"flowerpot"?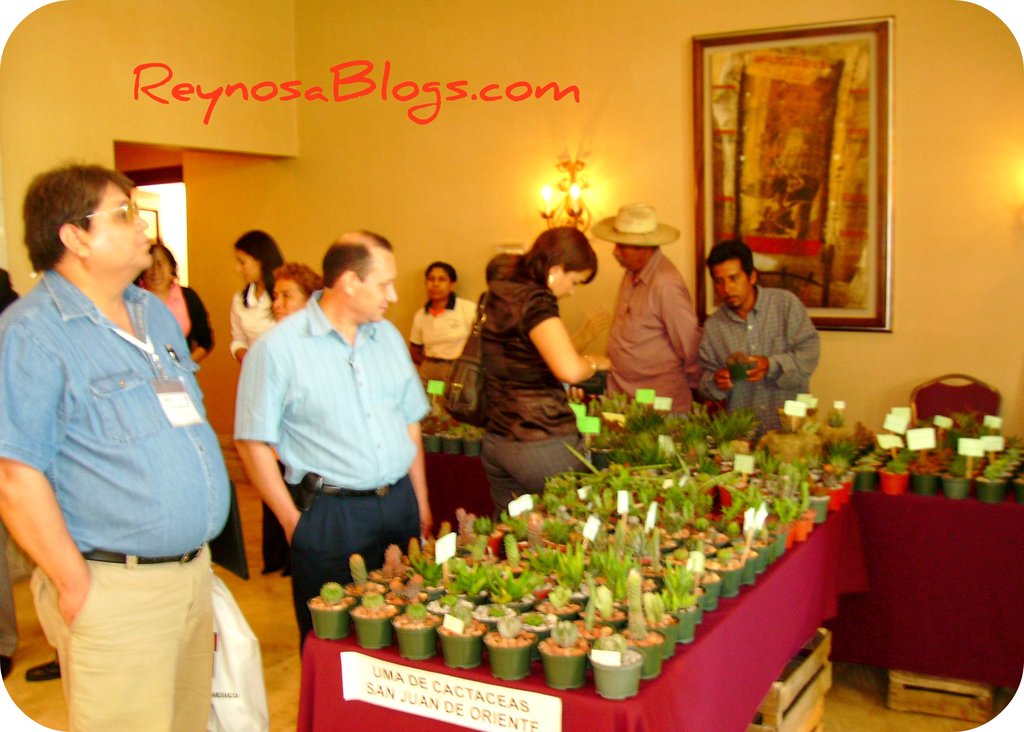
l=1014, t=474, r=1023, b=507
